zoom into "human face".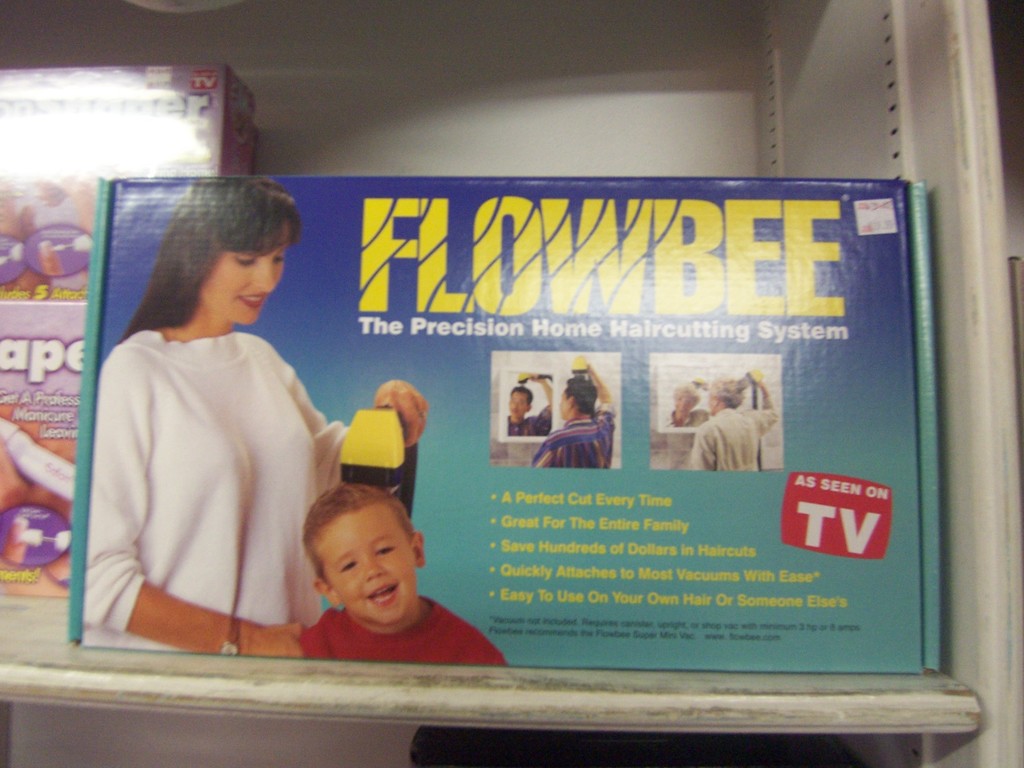
Zoom target: 558, 388, 576, 422.
